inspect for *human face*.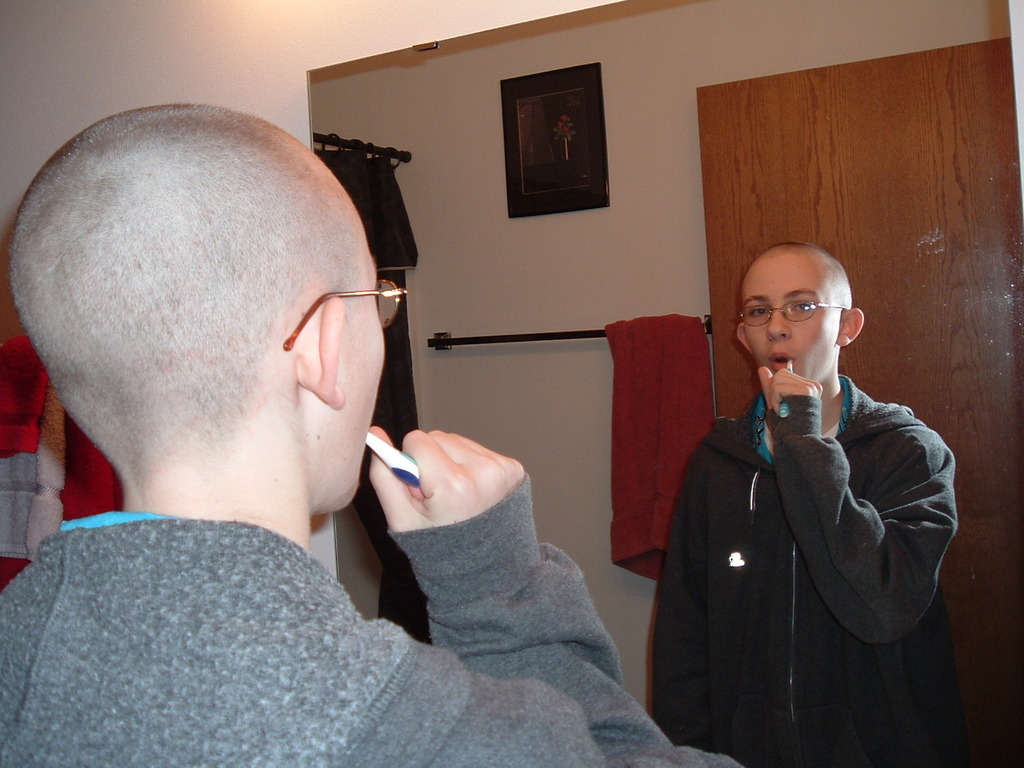
Inspection: (x1=346, y1=256, x2=384, y2=504).
